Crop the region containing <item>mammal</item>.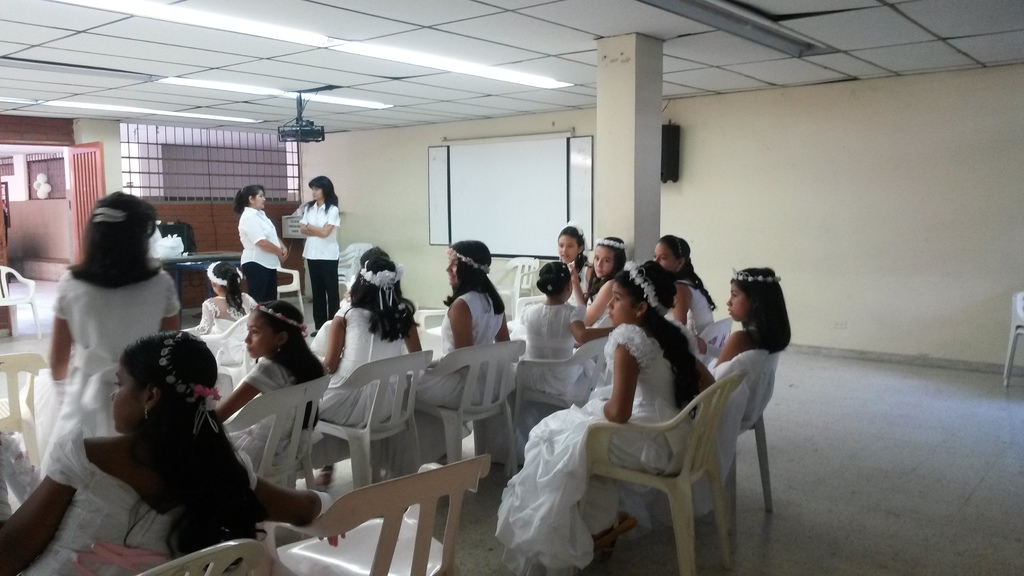
Crop region: 232/292/325/471.
